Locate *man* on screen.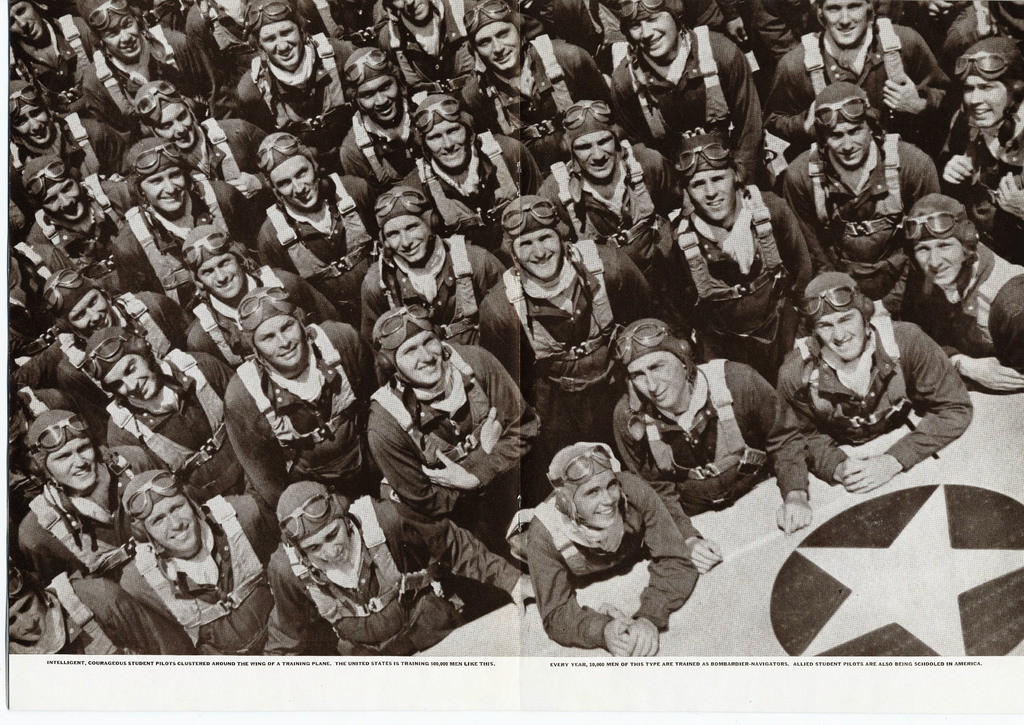
On screen at 100 331 239 497.
